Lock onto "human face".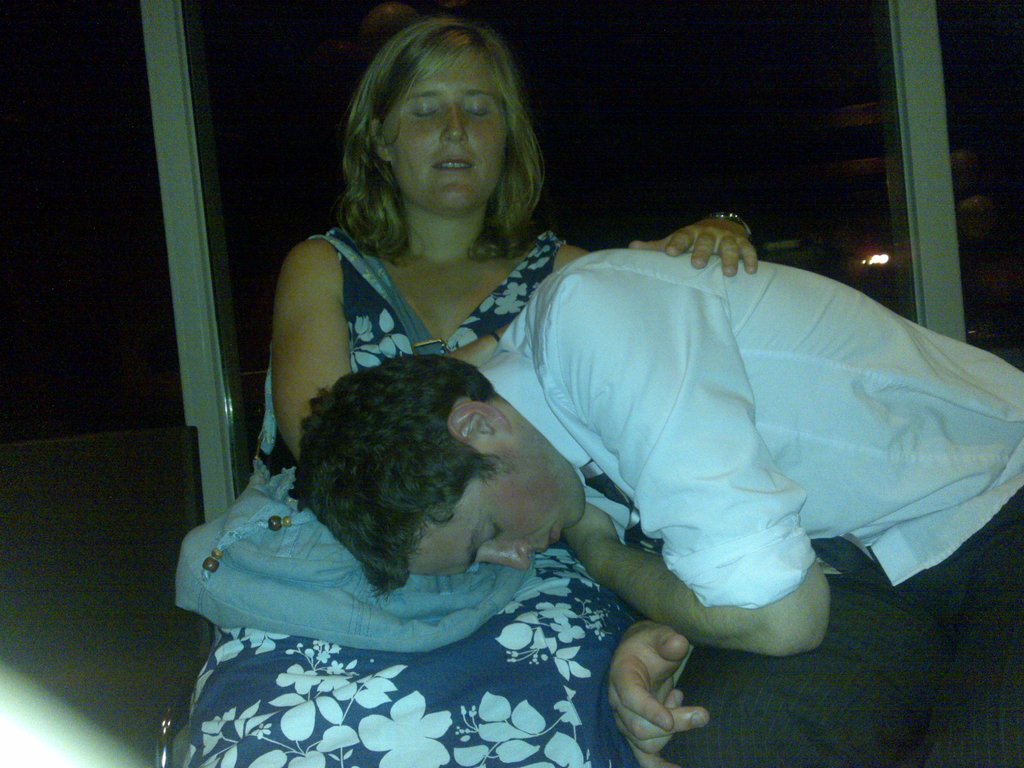
Locked: [x1=413, y1=450, x2=589, y2=566].
